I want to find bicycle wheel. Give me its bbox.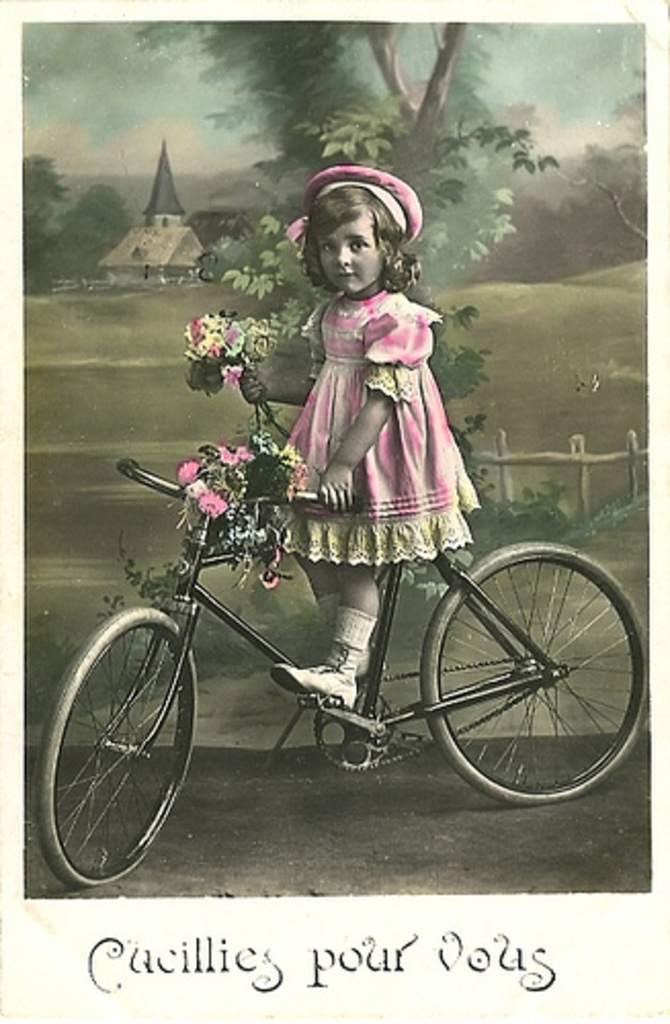
(410, 535, 652, 813).
